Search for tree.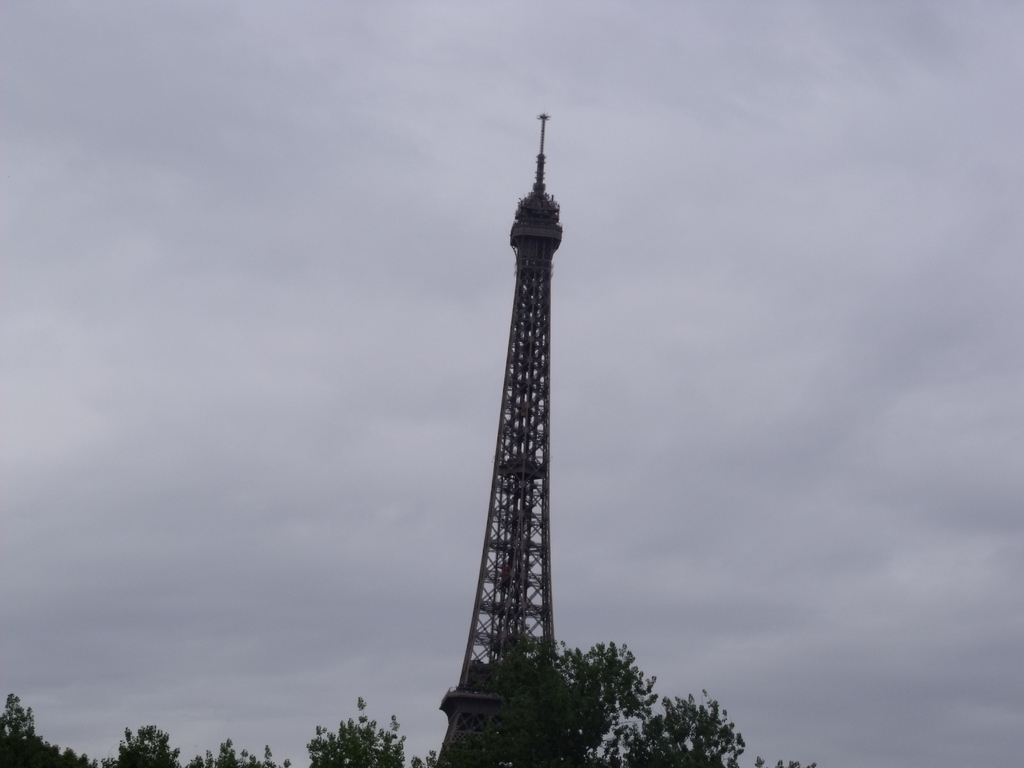
Found at Rect(308, 692, 409, 767).
